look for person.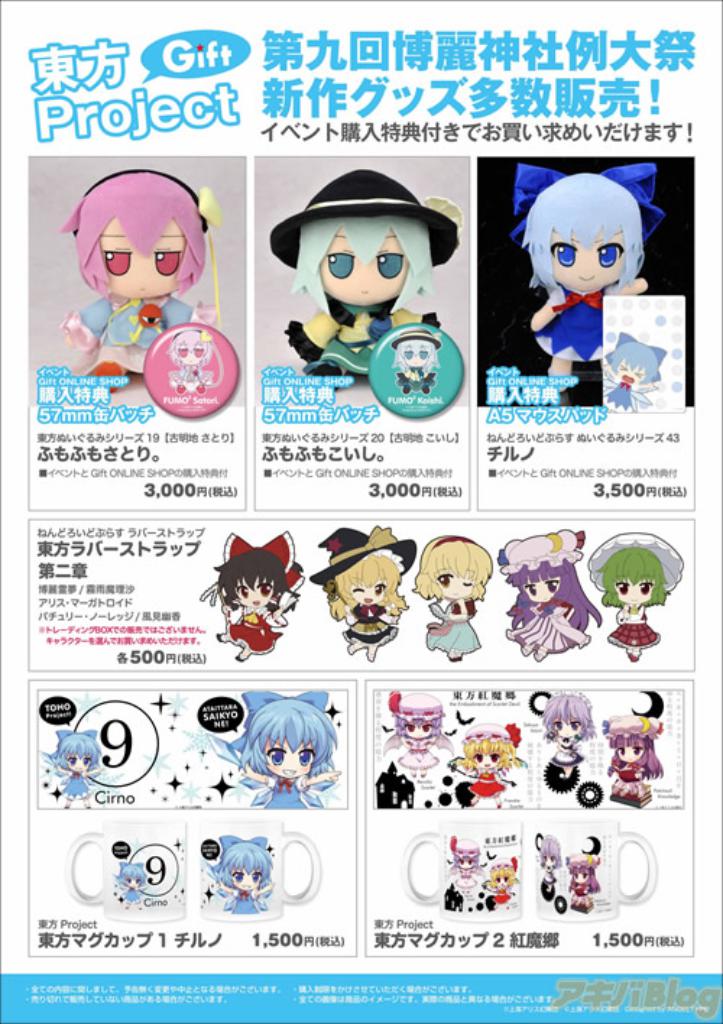
Found: box(305, 525, 416, 667).
